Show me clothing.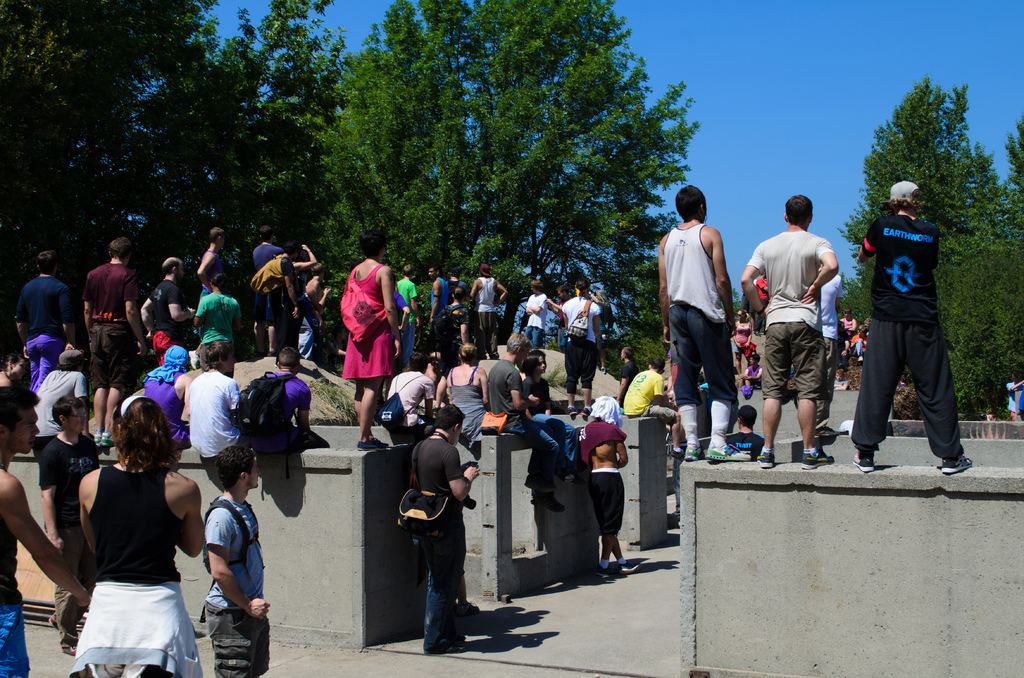
clothing is here: x1=530 y1=371 x2=577 y2=461.
